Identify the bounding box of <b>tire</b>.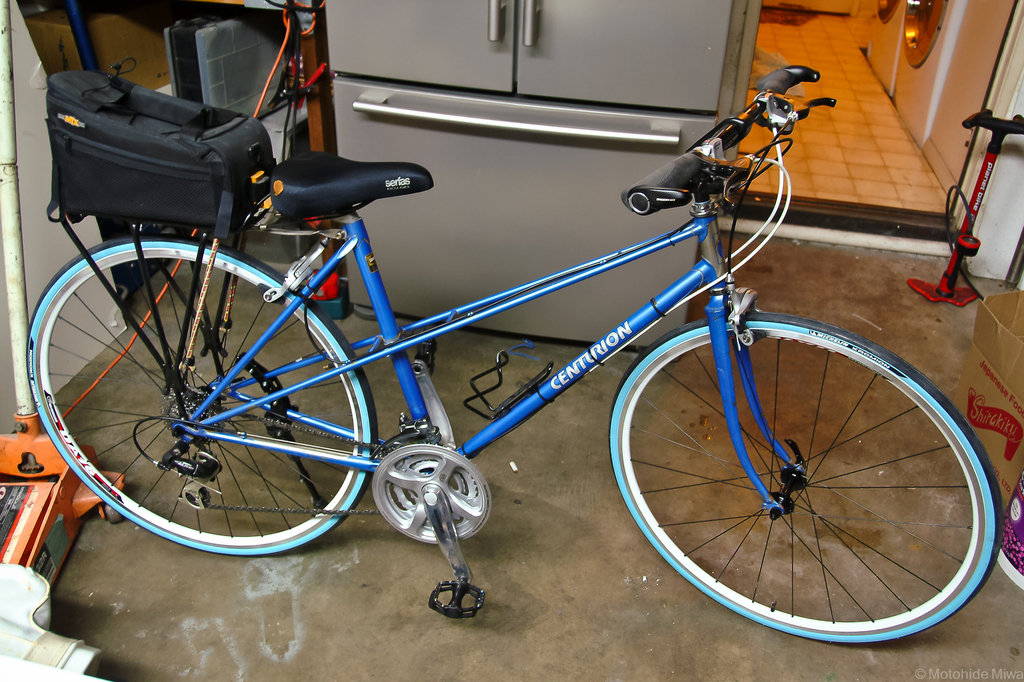
detection(636, 311, 986, 657).
